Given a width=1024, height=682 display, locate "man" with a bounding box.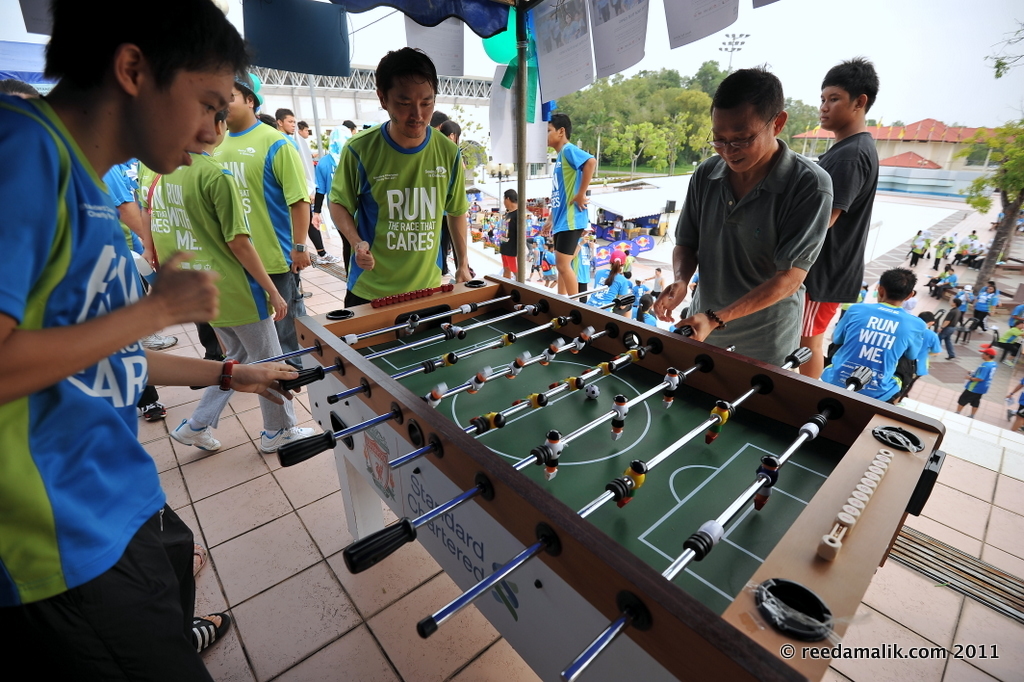
Located: select_region(963, 231, 979, 245).
